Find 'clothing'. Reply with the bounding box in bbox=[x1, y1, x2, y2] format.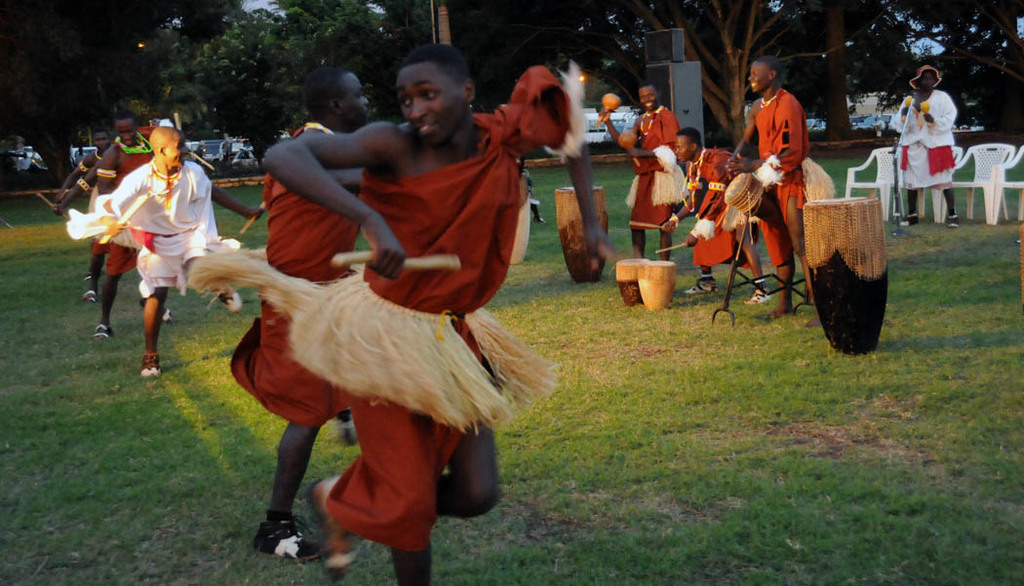
bbox=[331, 63, 580, 540].
